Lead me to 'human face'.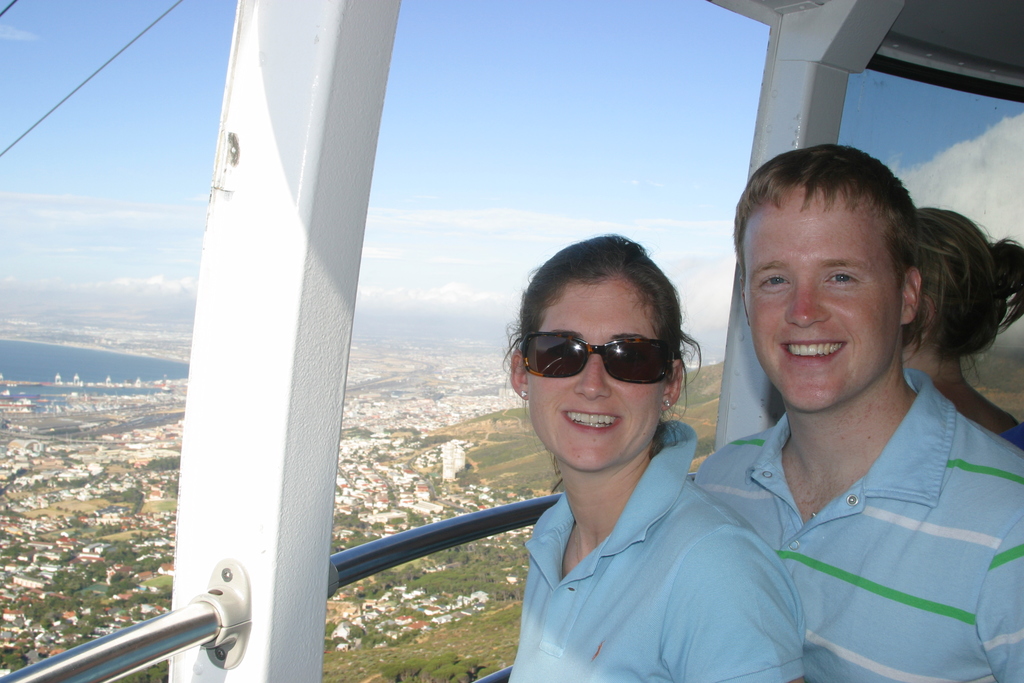
Lead to [x1=740, y1=186, x2=904, y2=413].
